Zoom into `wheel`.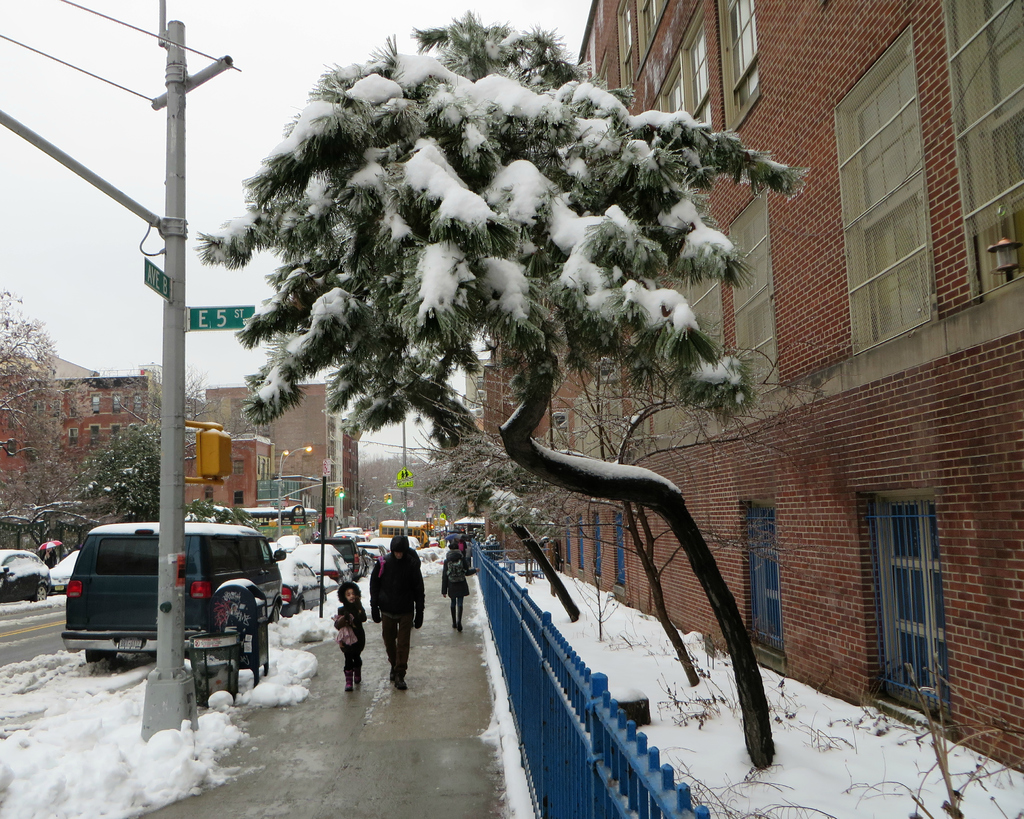
Zoom target: [267, 607, 281, 626].
